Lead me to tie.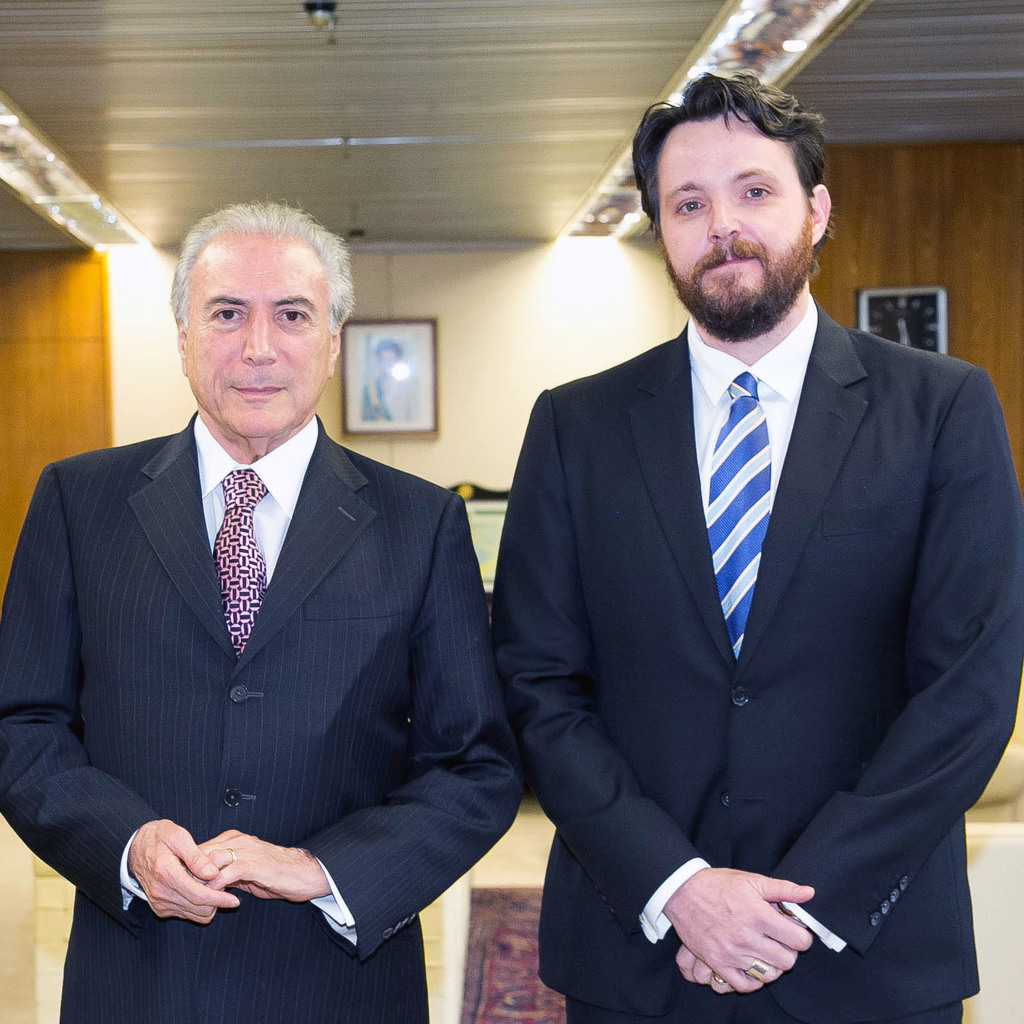
Lead to bbox(212, 469, 274, 656).
